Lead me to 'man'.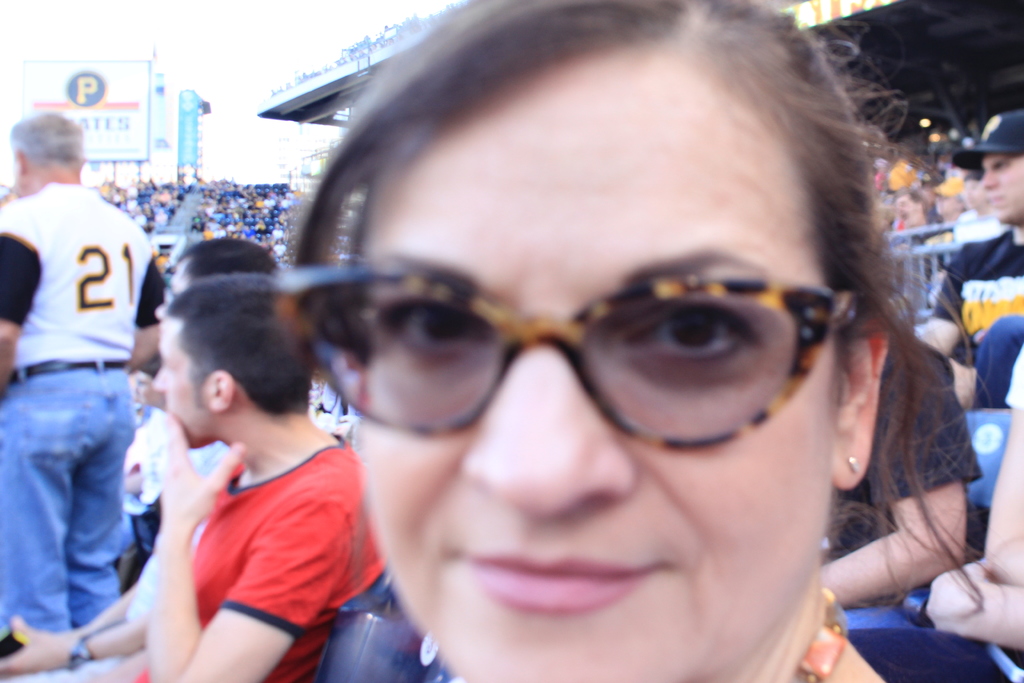
Lead to (left=909, top=107, right=1023, bottom=409).
